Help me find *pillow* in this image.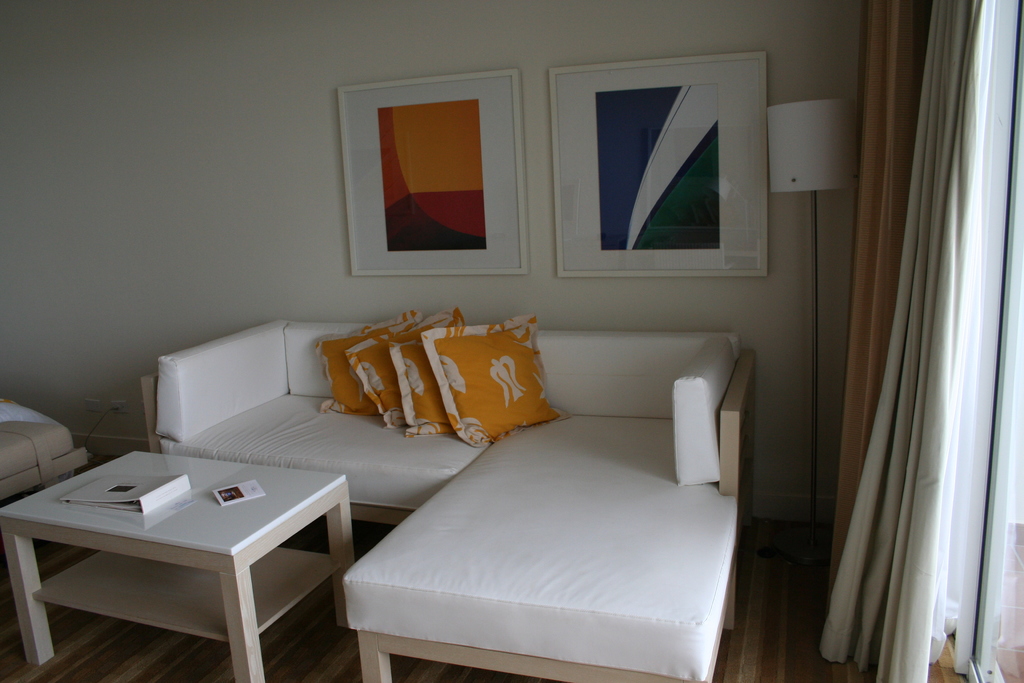
Found it: bbox=(397, 303, 455, 443).
